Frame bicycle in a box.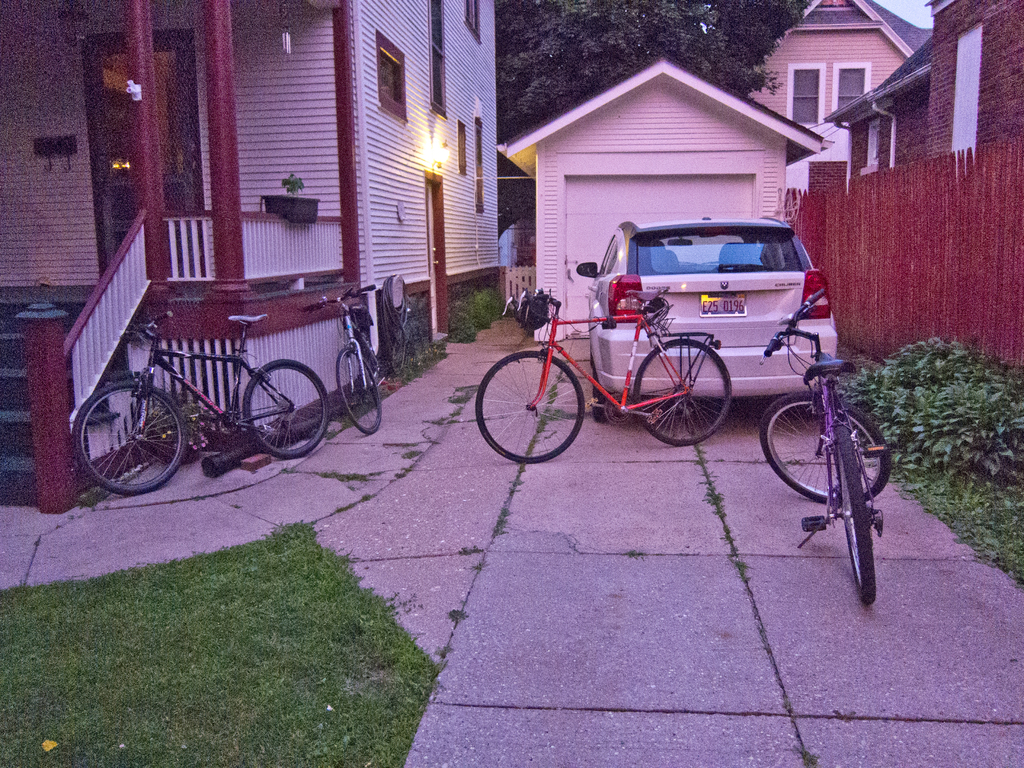
756:285:893:606.
